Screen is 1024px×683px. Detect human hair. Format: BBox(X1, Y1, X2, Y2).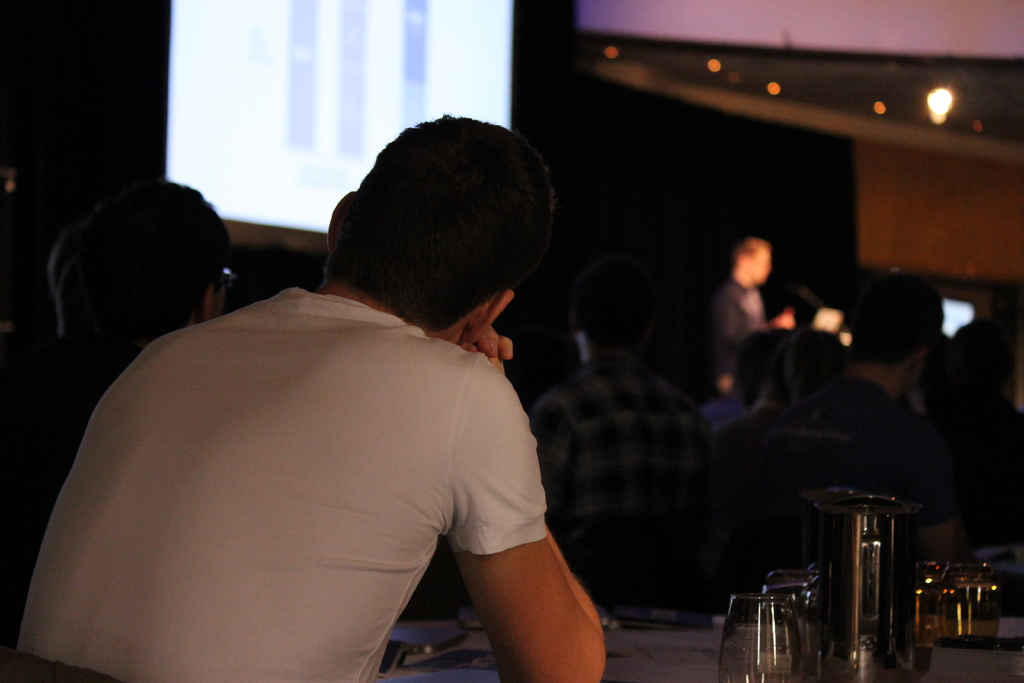
BBox(65, 178, 235, 357).
